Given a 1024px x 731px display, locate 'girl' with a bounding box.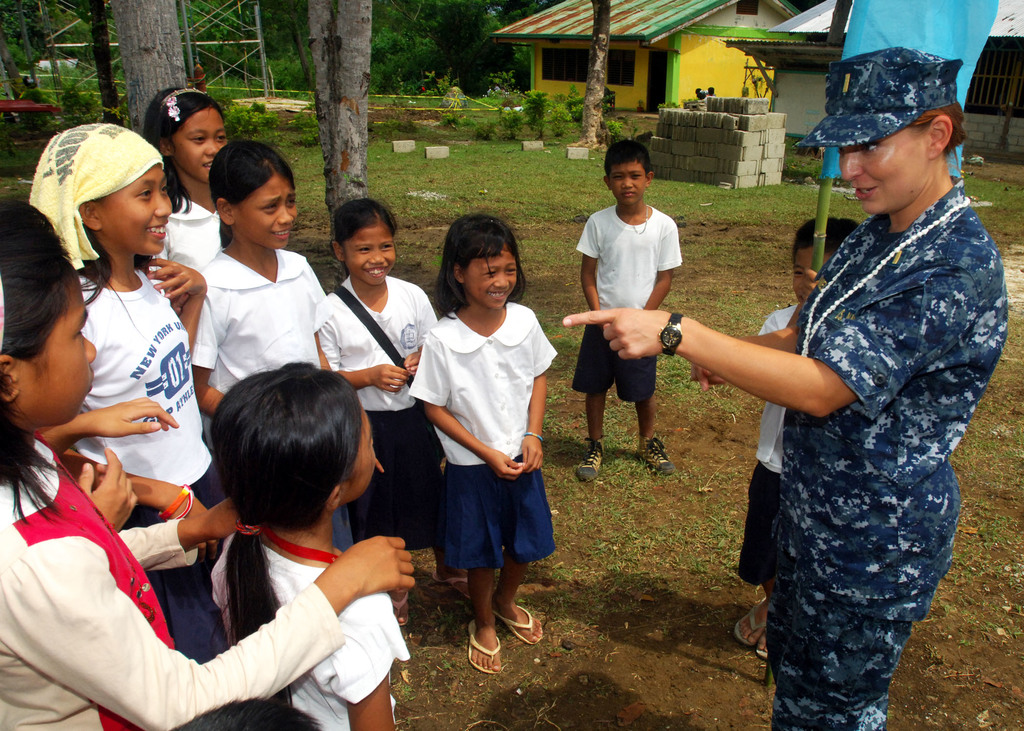
Located: 29, 124, 214, 661.
